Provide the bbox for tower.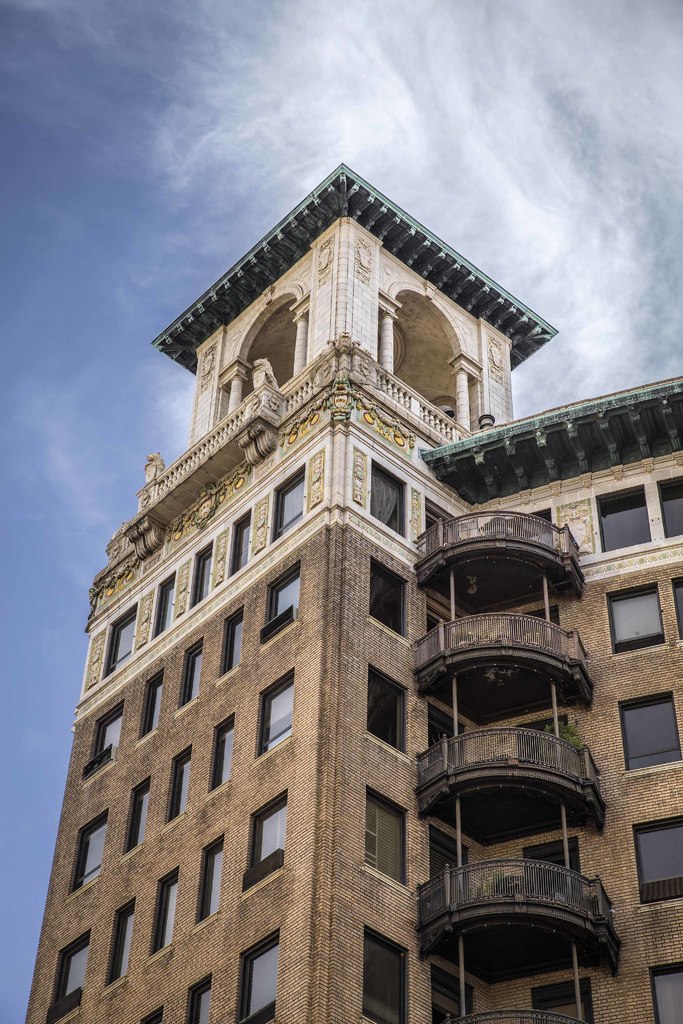
x1=15, y1=162, x2=682, y2=1023.
